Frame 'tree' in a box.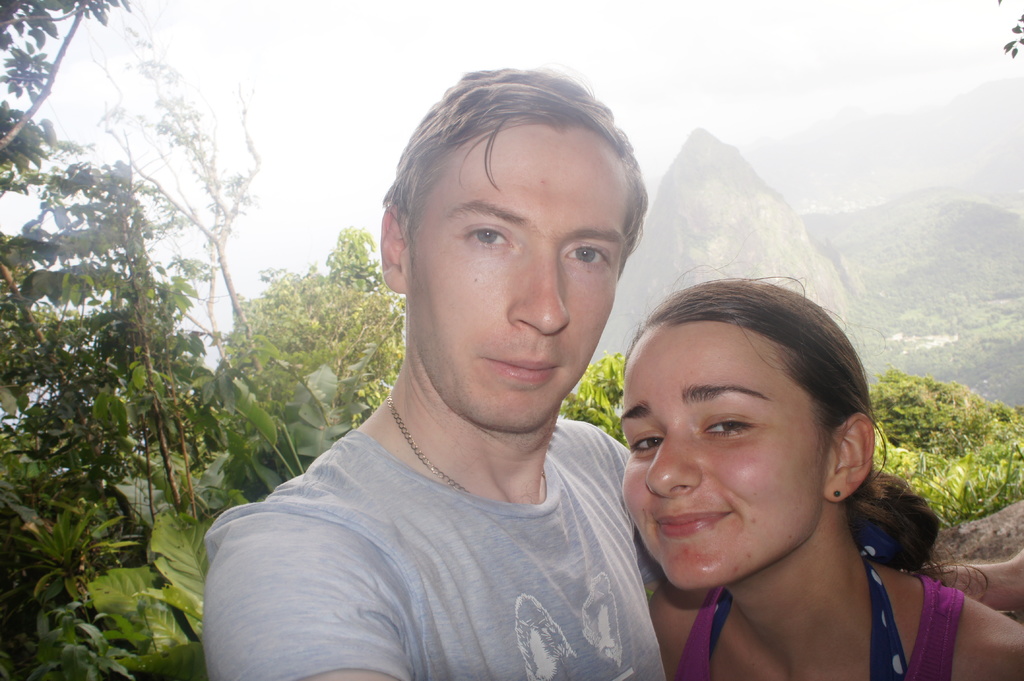
[x1=221, y1=220, x2=403, y2=444].
